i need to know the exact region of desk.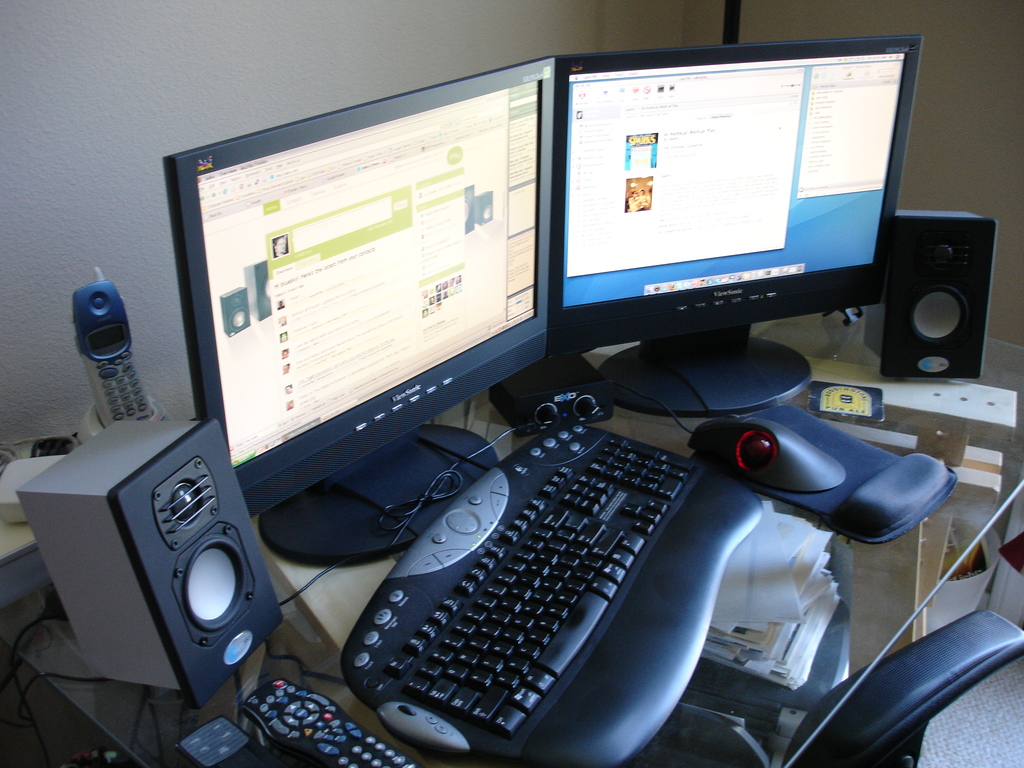
Region: Rect(26, 268, 1023, 767).
